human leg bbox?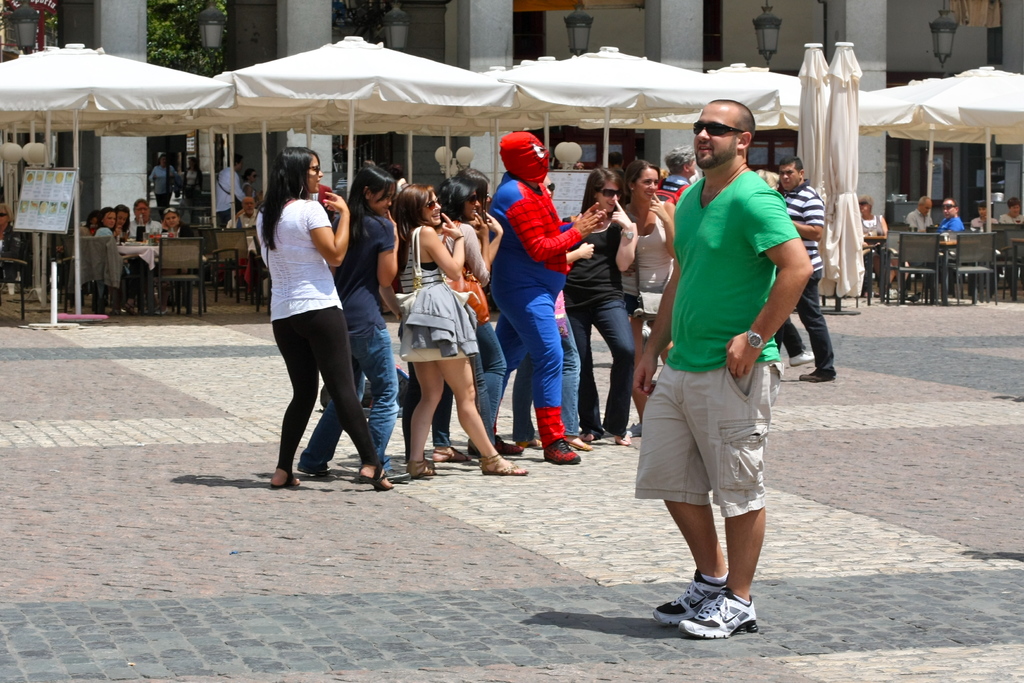
left=431, top=386, right=474, bottom=460
